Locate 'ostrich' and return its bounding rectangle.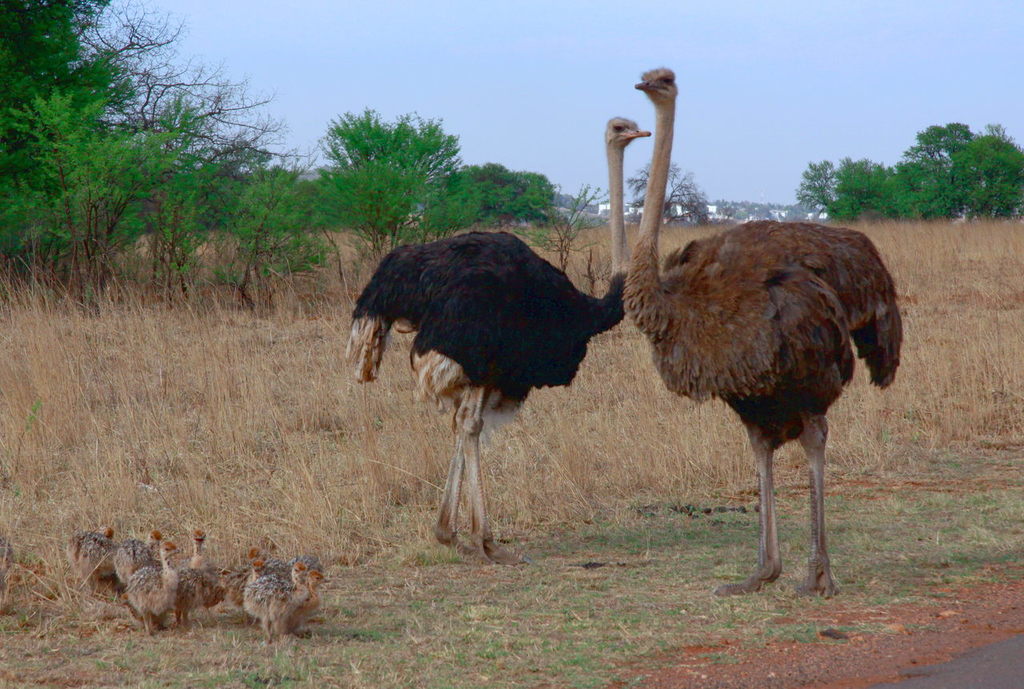
347/108/654/571.
